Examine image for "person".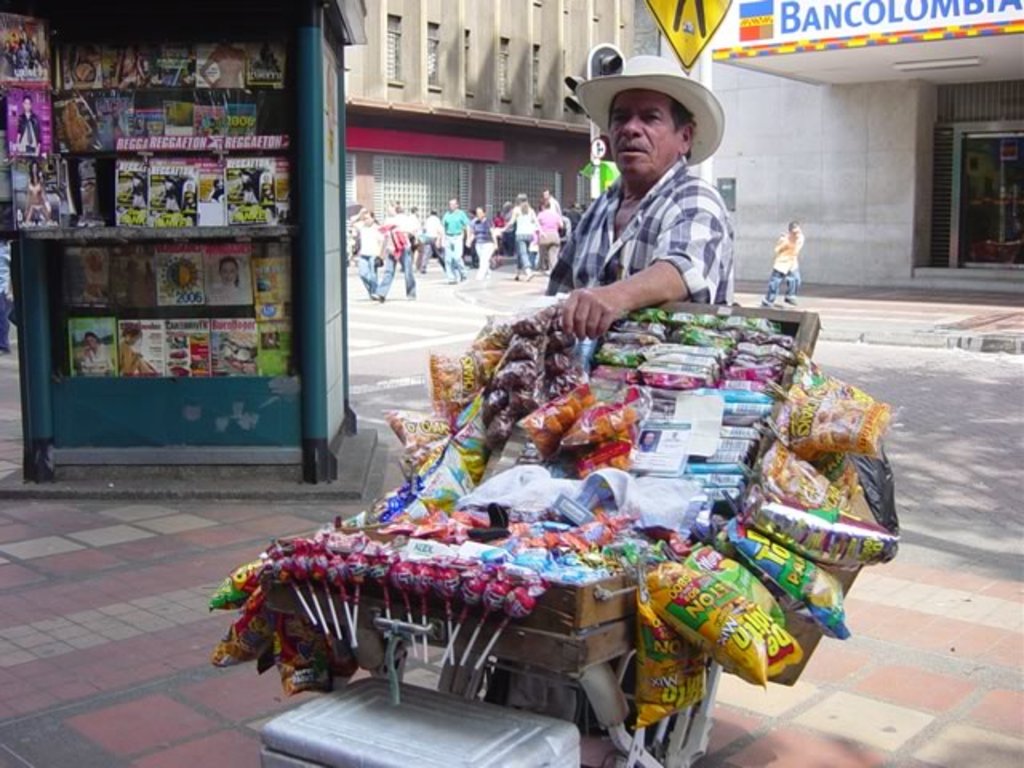
Examination result: [x1=525, y1=69, x2=755, y2=354].
